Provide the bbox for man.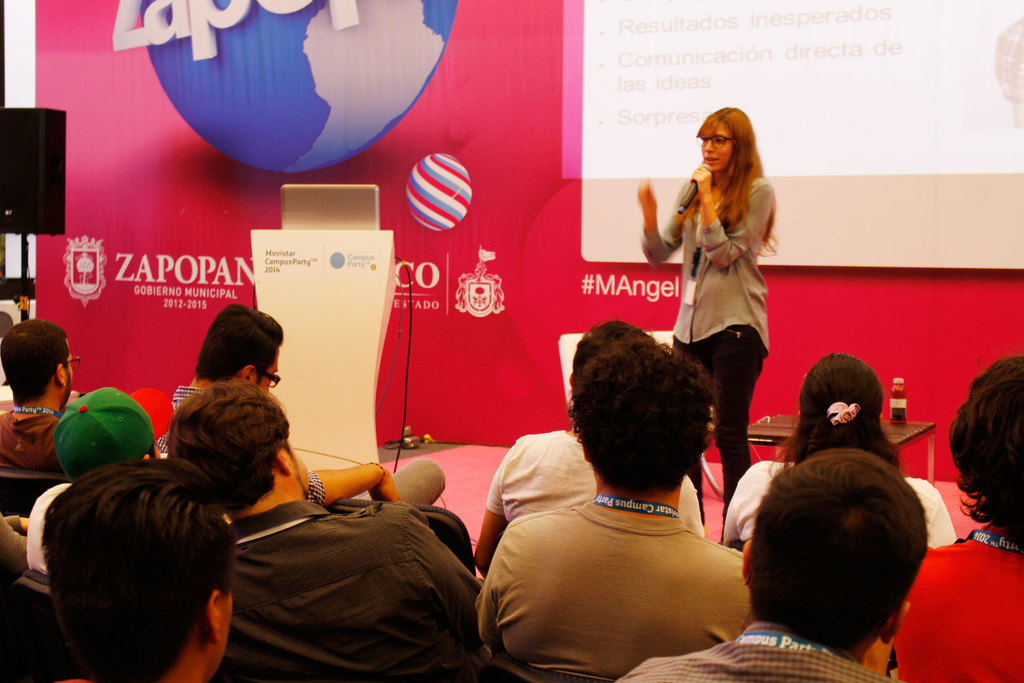
<region>475, 336, 764, 682</region>.
